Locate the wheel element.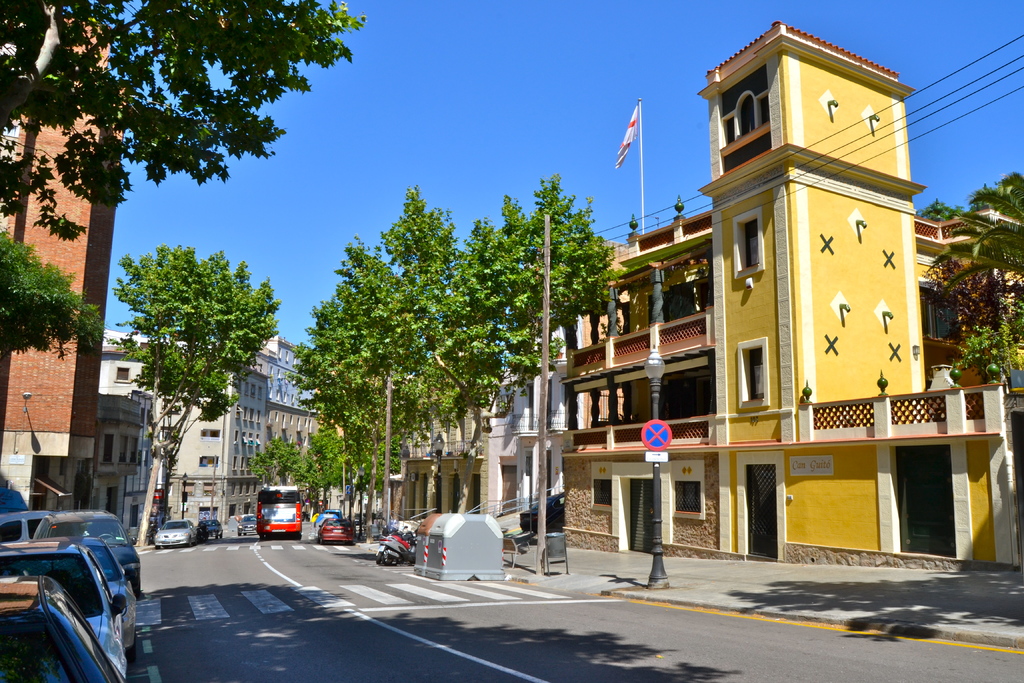
Element bbox: [244, 531, 248, 536].
